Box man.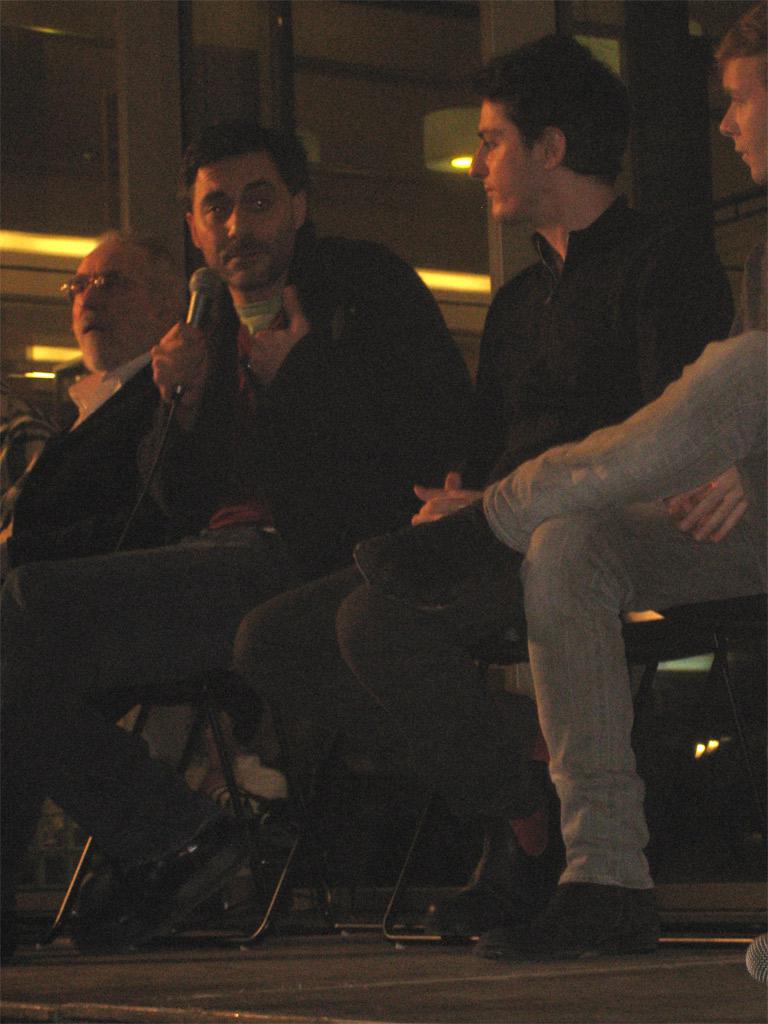
(340, 10, 767, 964).
